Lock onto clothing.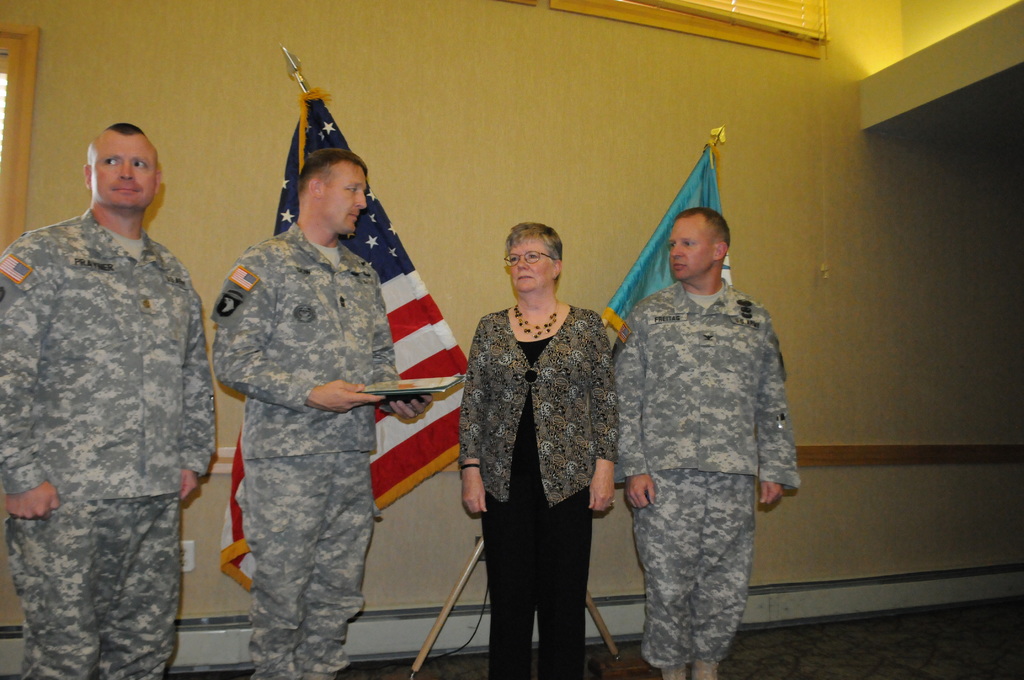
Locked: x1=207 y1=221 x2=405 y2=679.
